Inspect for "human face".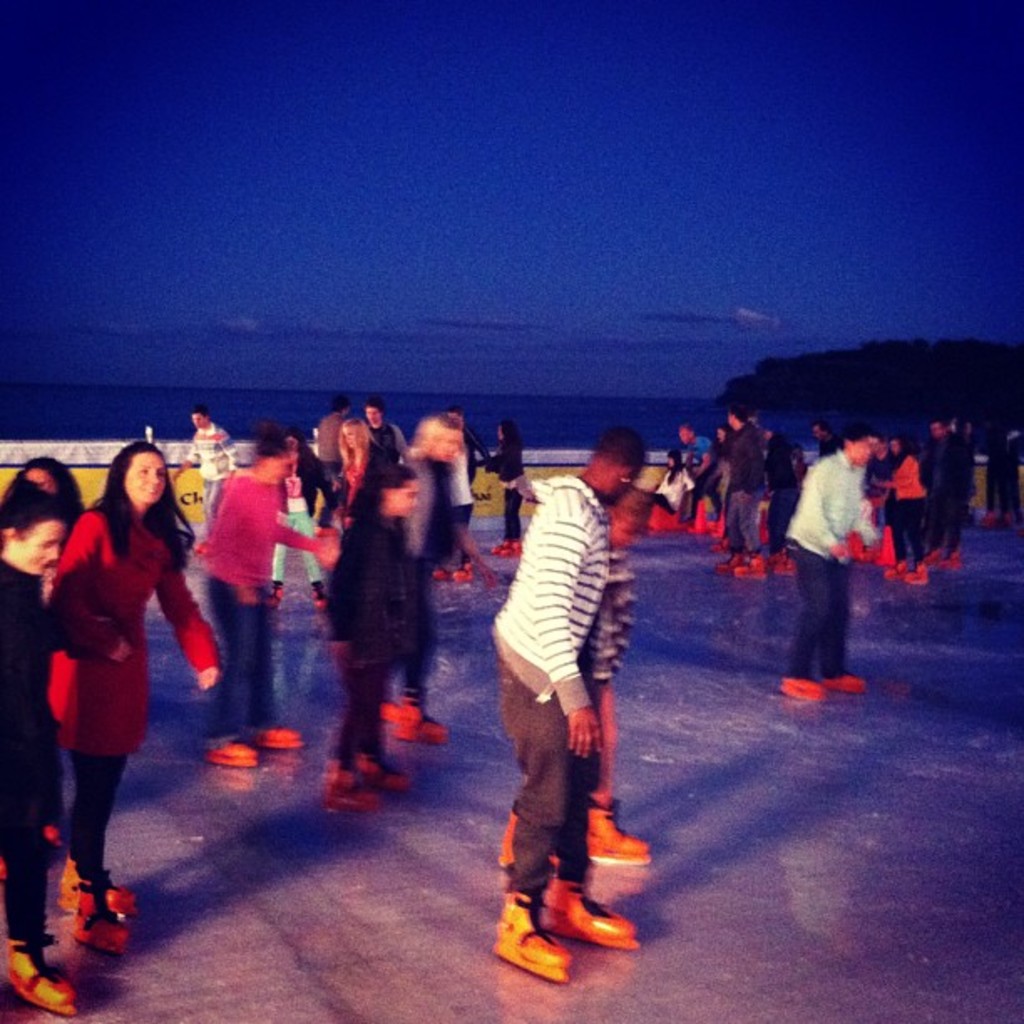
Inspection: [left=10, top=524, right=57, bottom=577].
